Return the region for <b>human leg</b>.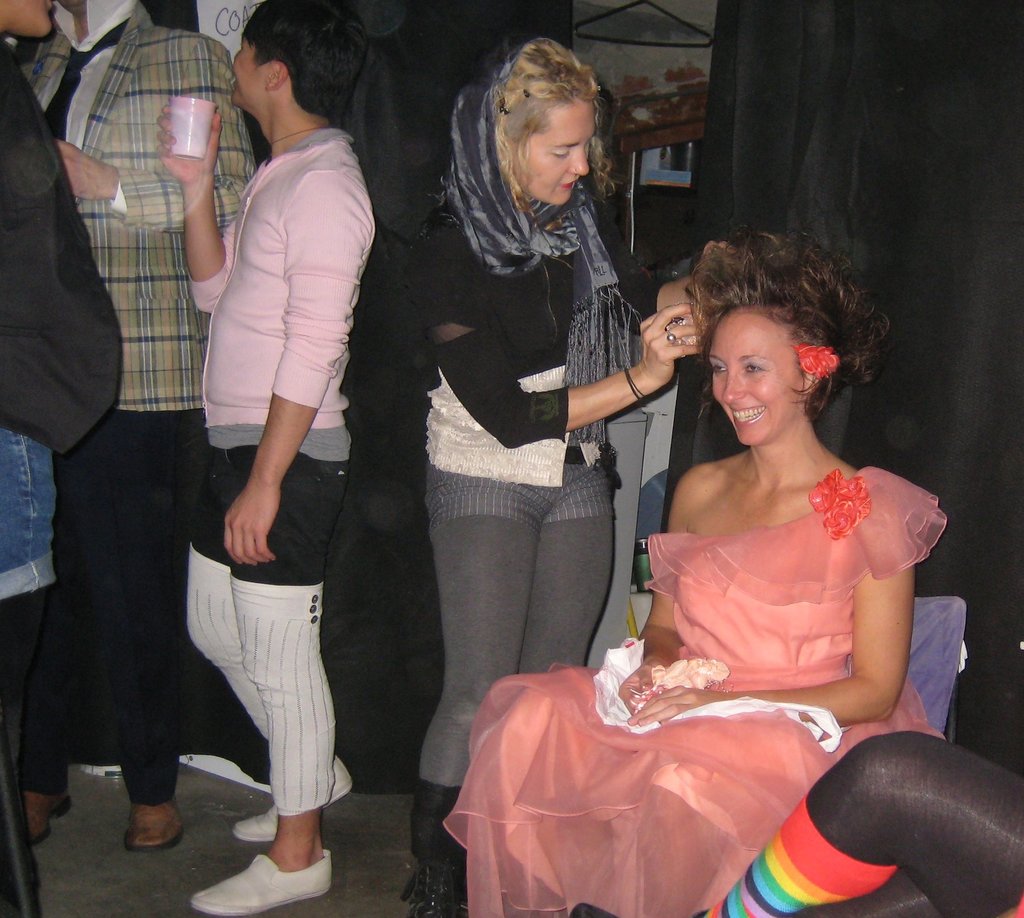
region(183, 446, 332, 915).
